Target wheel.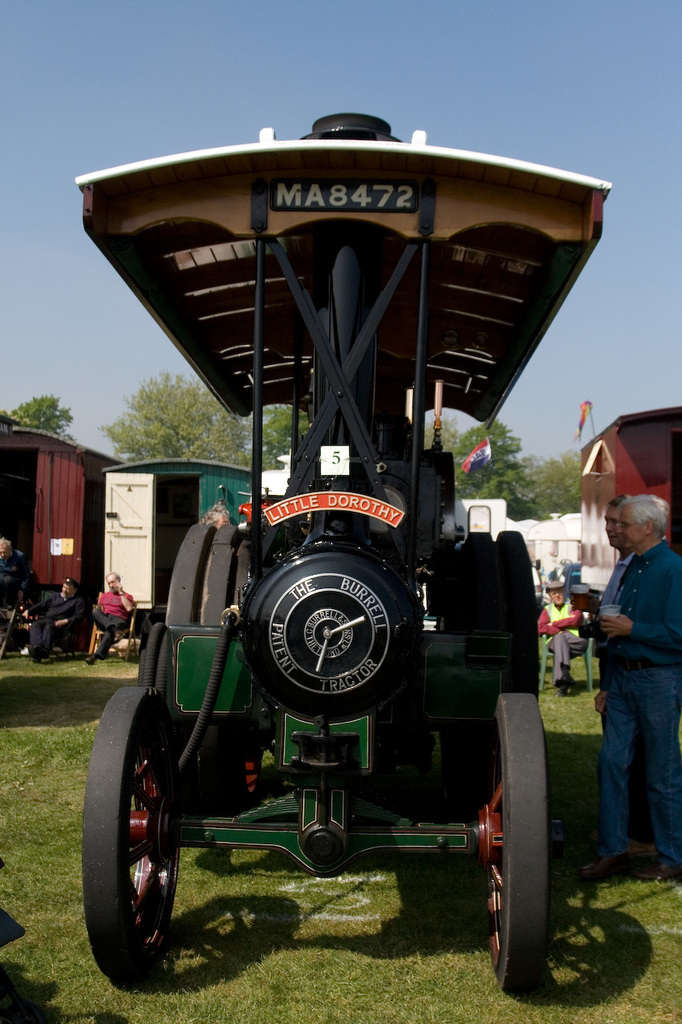
Target region: (162, 520, 267, 816).
